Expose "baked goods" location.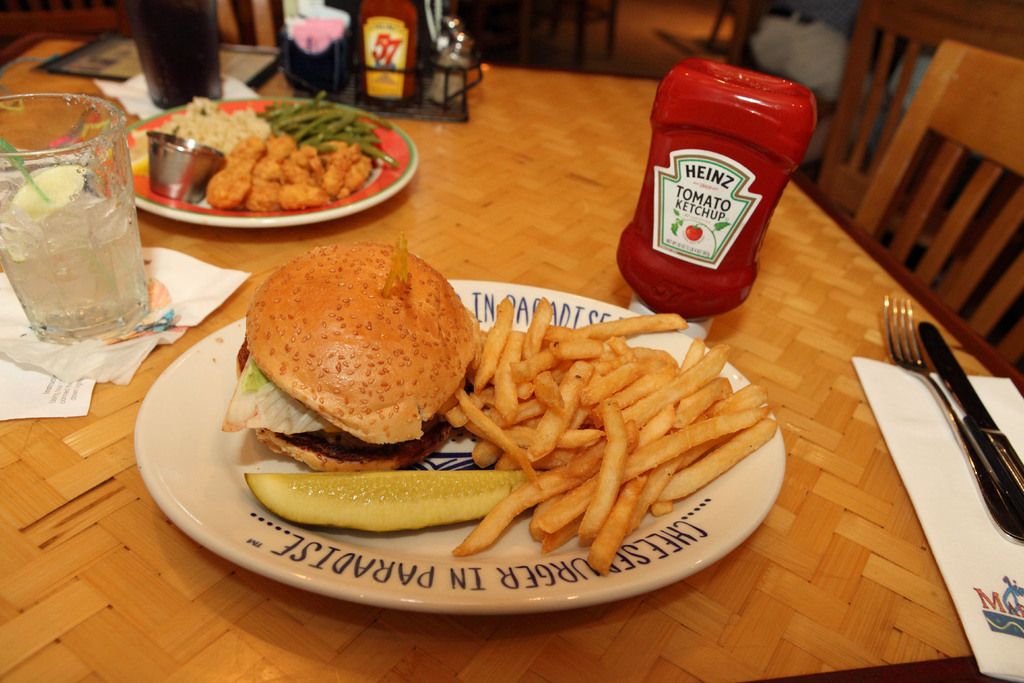
Exposed at [x1=244, y1=224, x2=477, y2=472].
